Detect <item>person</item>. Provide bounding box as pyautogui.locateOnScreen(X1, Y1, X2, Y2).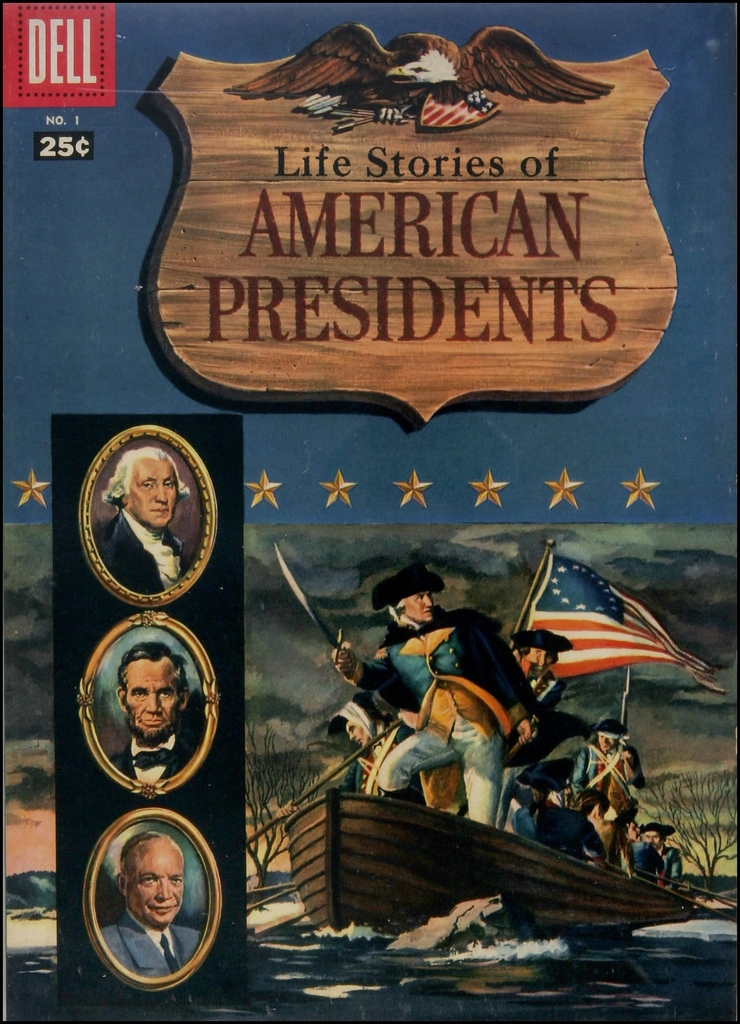
pyautogui.locateOnScreen(99, 827, 202, 981).
